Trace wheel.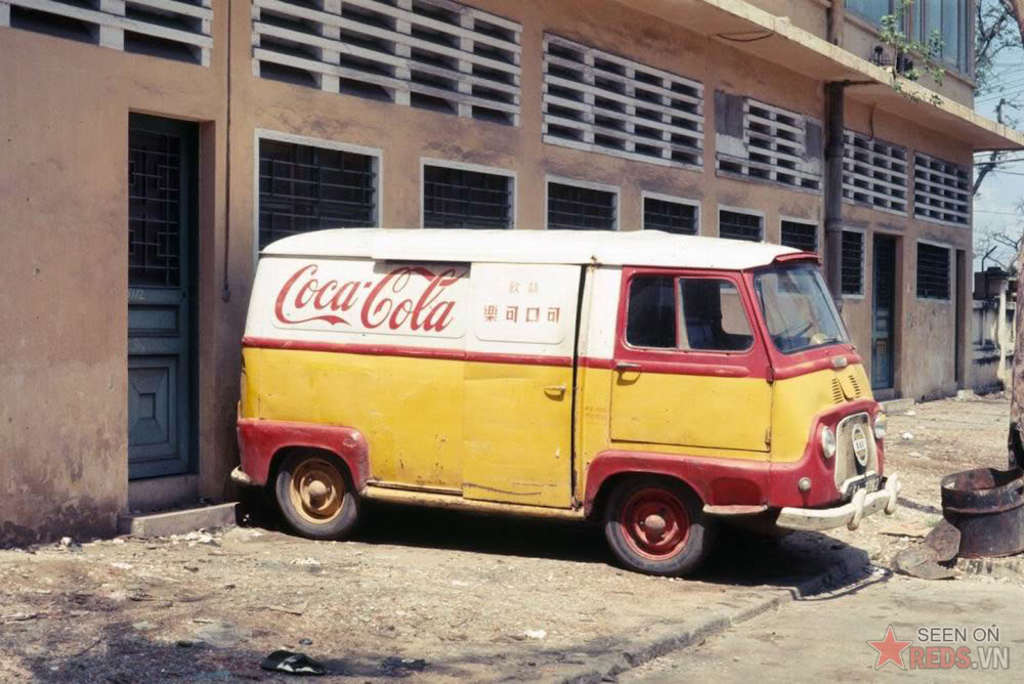
Traced to (left=775, top=320, right=809, bottom=339).
